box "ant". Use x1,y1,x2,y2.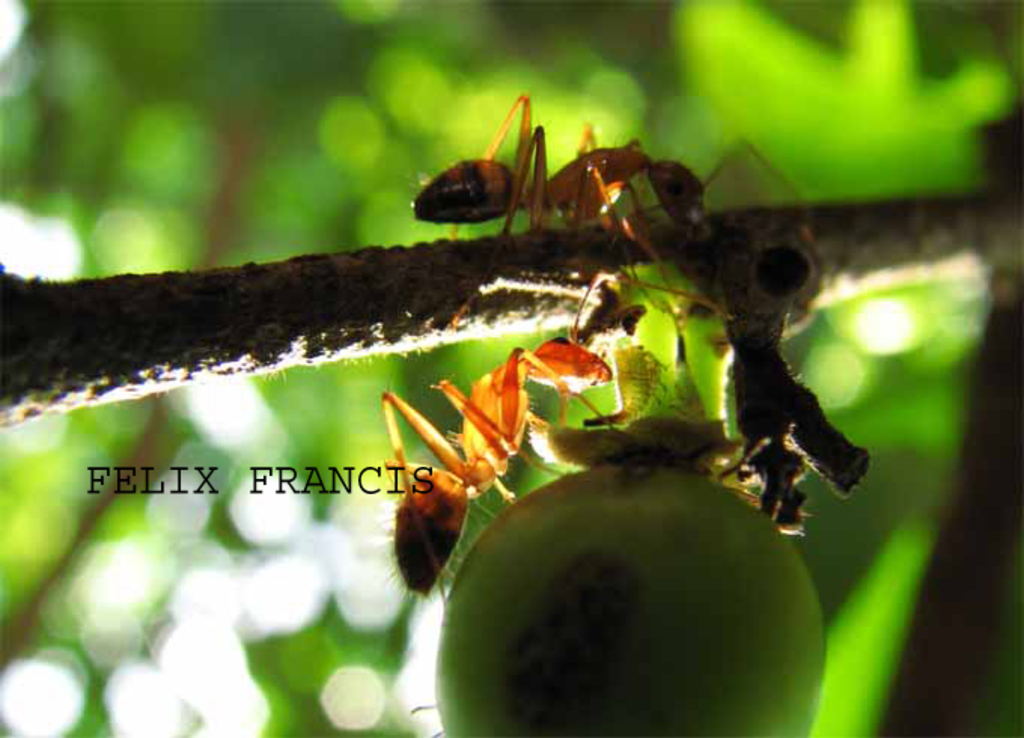
419,87,804,229.
